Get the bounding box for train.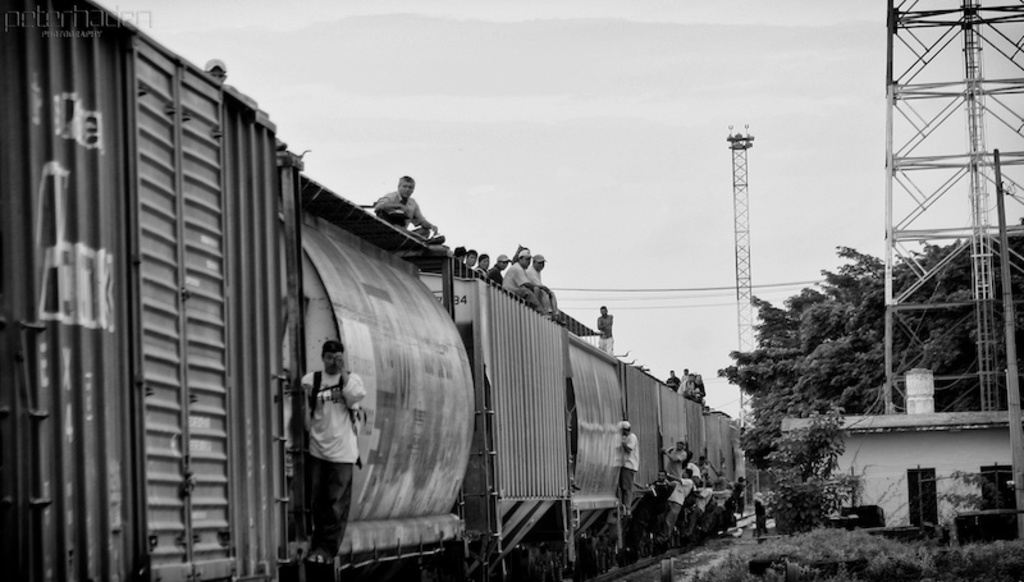
left=0, top=0, right=748, bottom=581.
